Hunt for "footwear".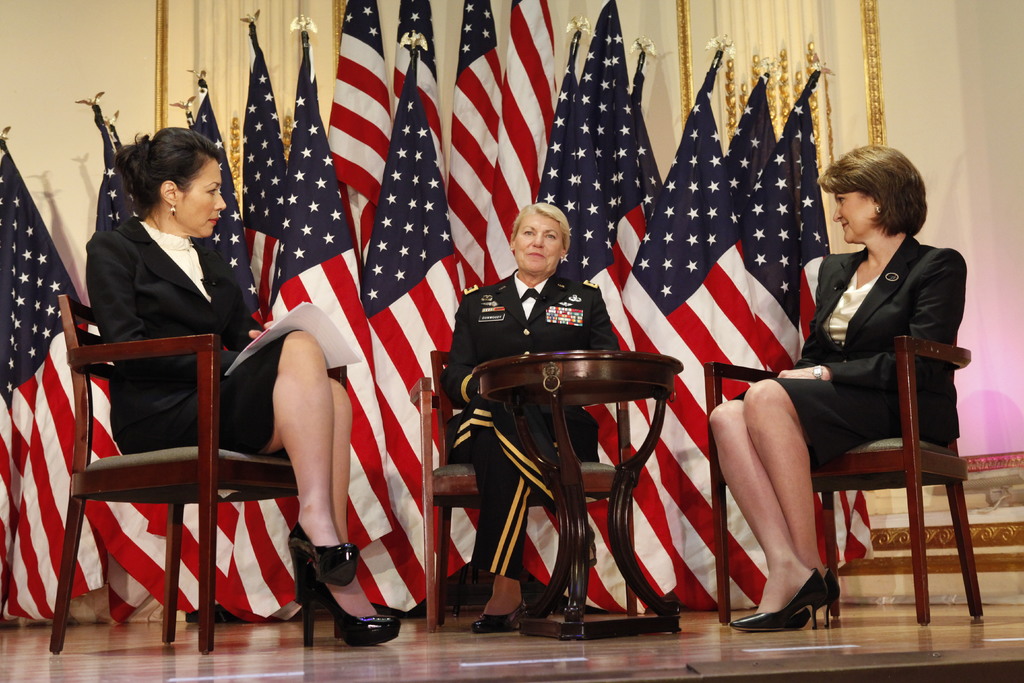
Hunted down at {"x1": 291, "y1": 568, "x2": 402, "y2": 650}.
